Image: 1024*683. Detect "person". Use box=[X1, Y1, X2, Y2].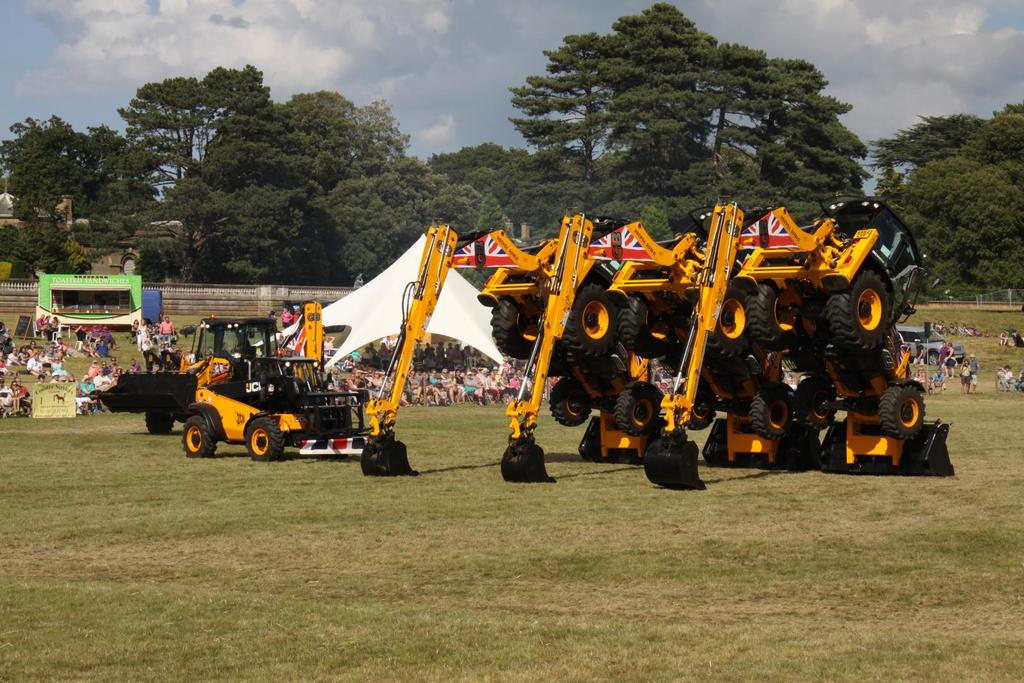
box=[961, 360, 969, 390].
